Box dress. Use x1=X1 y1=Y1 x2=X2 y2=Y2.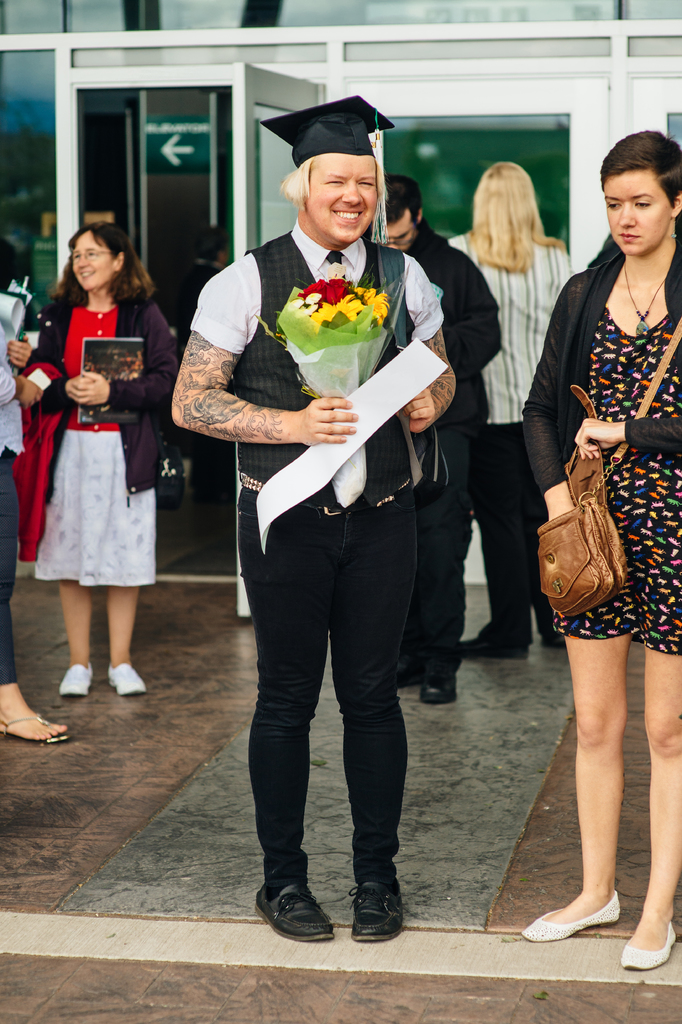
x1=554 y1=308 x2=681 y2=650.
